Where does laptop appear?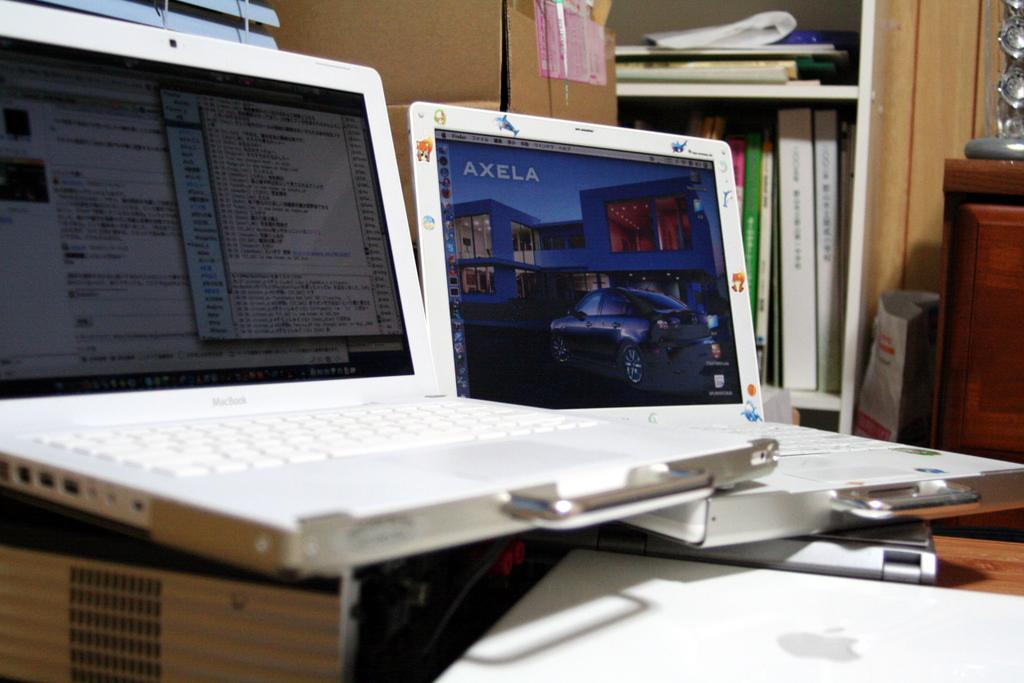
Appears at {"left": 0, "top": 0, "right": 777, "bottom": 569}.
